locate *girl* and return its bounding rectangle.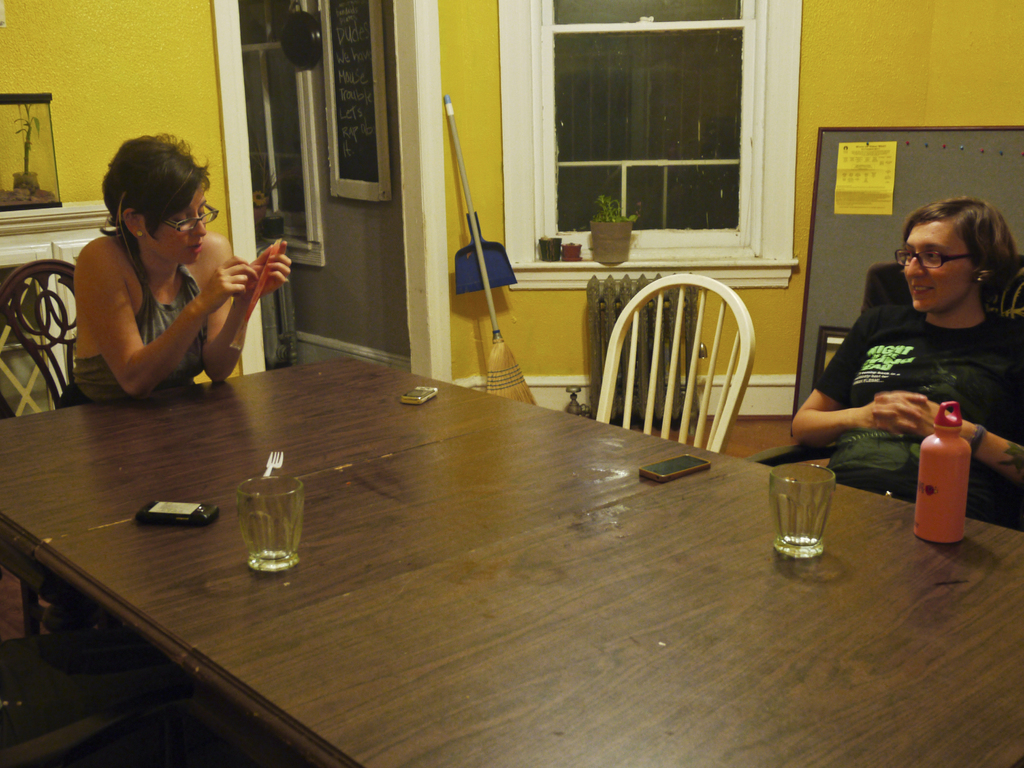
bbox=(786, 200, 1023, 522).
